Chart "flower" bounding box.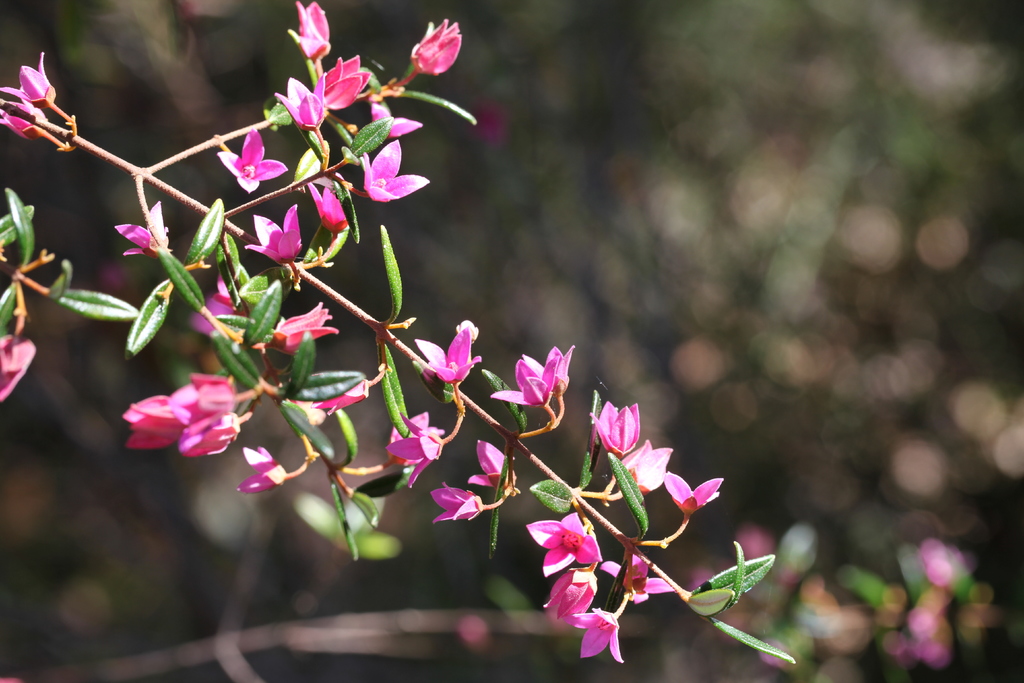
Charted: <bbox>115, 199, 168, 257</bbox>.
